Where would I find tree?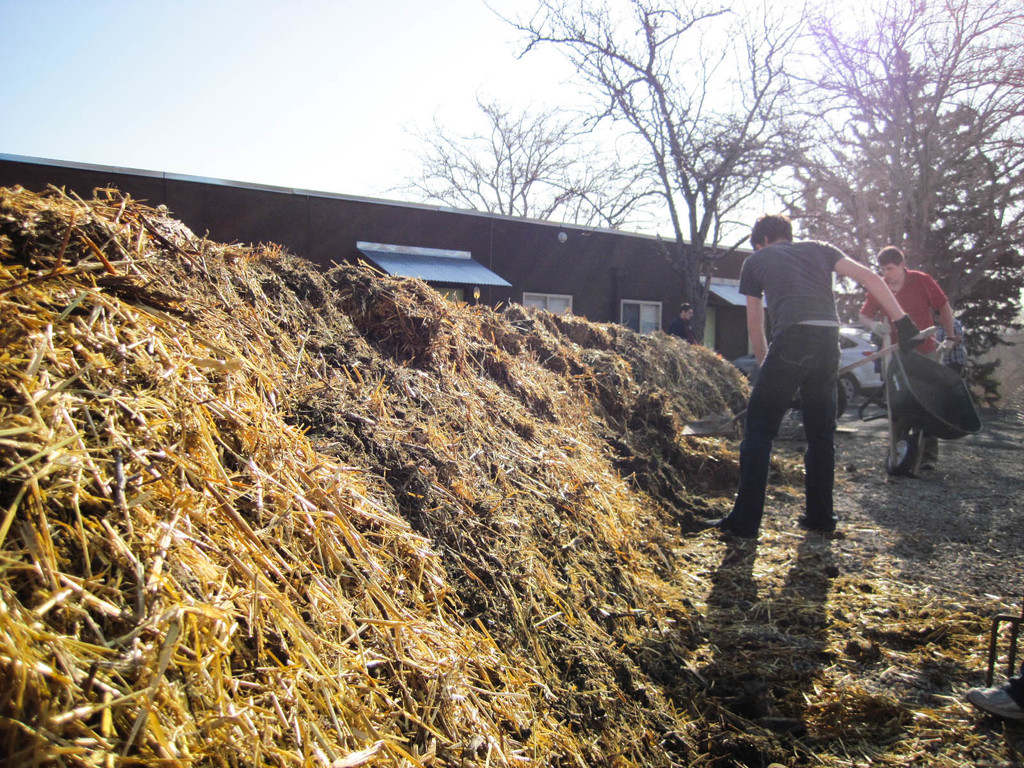
At 780,37,1023,450.
